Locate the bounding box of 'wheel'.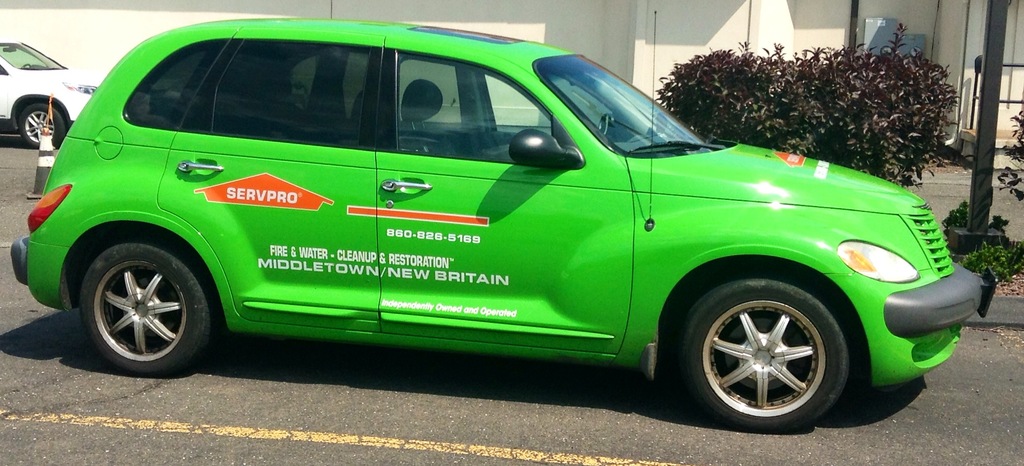
Bounding box: <bbox>82, 233, 223, 380</bbox>.
